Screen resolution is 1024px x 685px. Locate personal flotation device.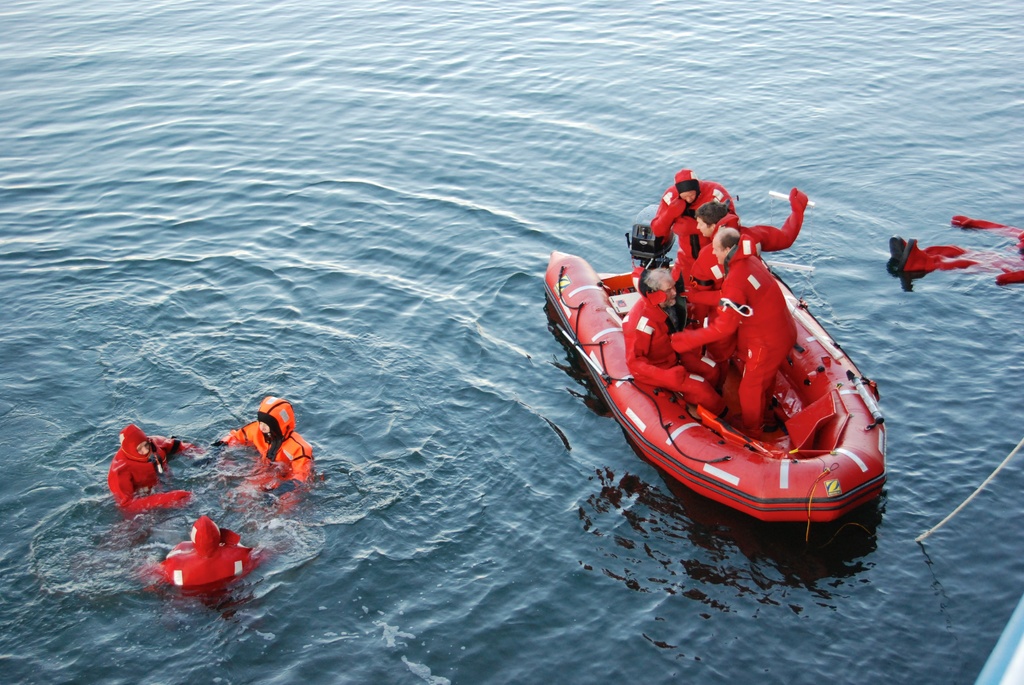
l=619, t=291, r=724, b=413.
